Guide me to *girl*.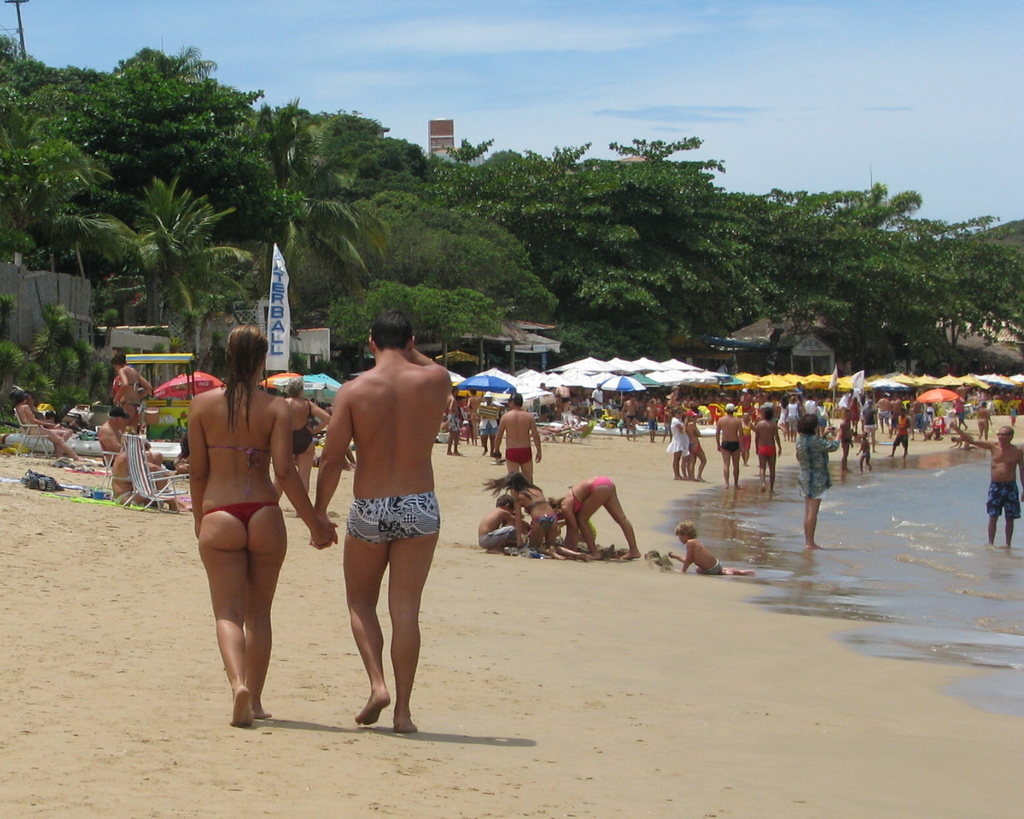
Guidance: bbox=(685, 409, 706, 481).
